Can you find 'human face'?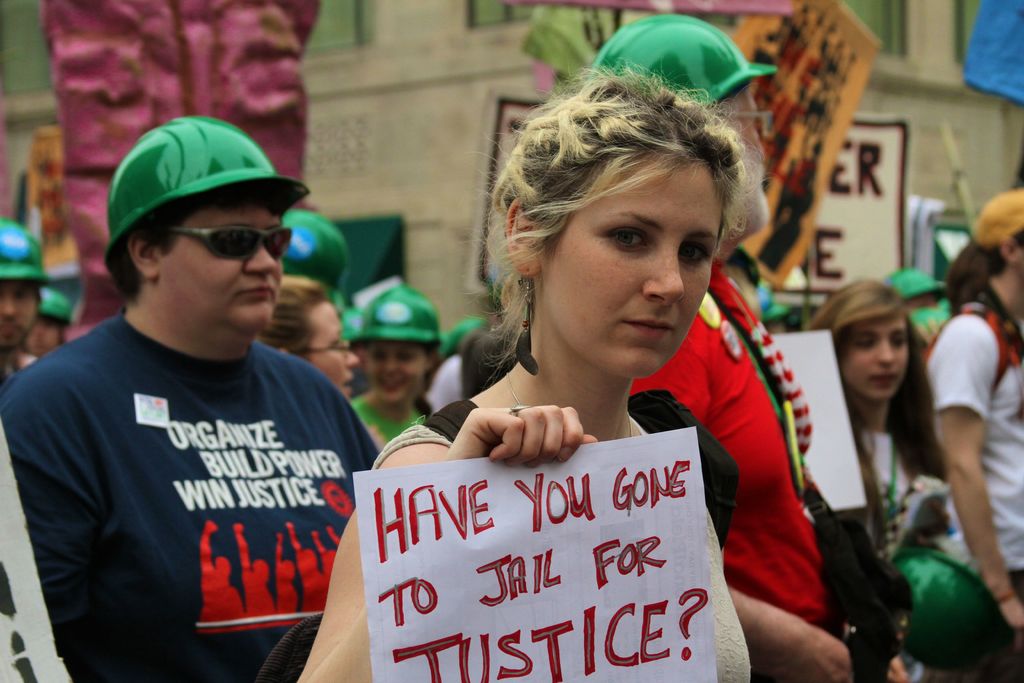
Yes, bounding box: detection(367, 338, 433, 409).
